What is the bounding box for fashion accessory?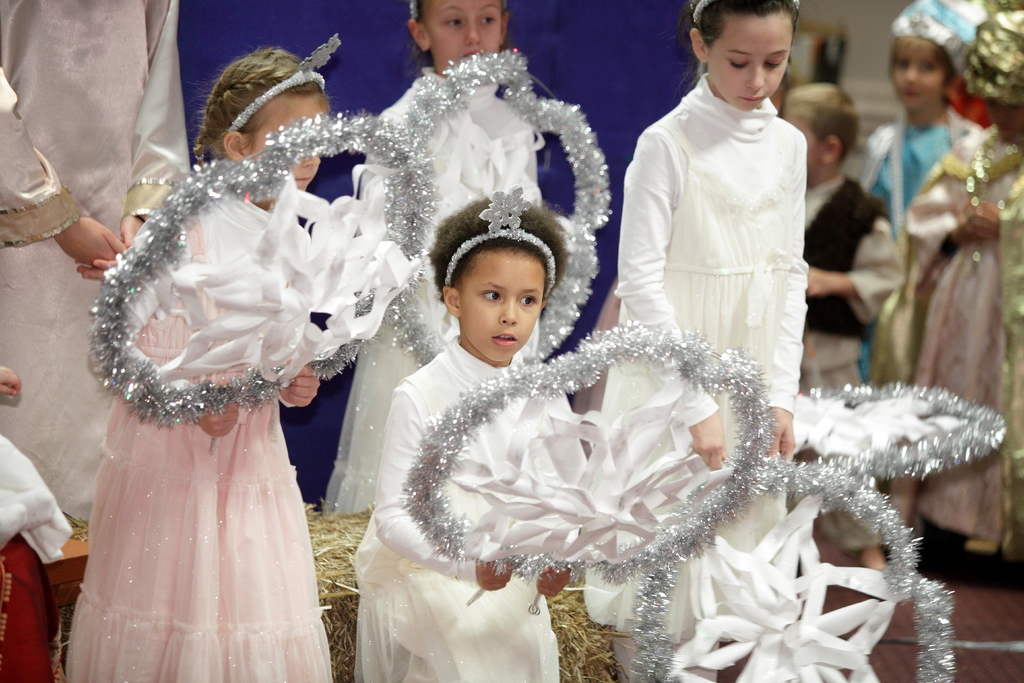
select_region(442, 184, 557, 300).
